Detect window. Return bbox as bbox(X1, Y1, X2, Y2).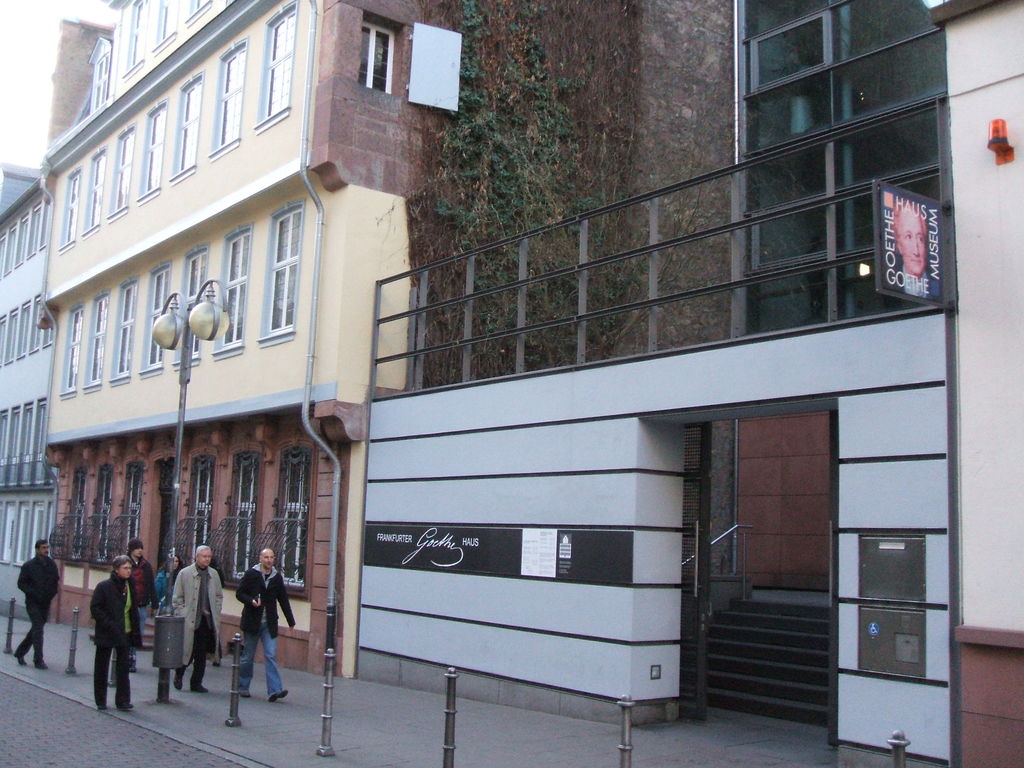
bbox(58, 304, 84, 396).
